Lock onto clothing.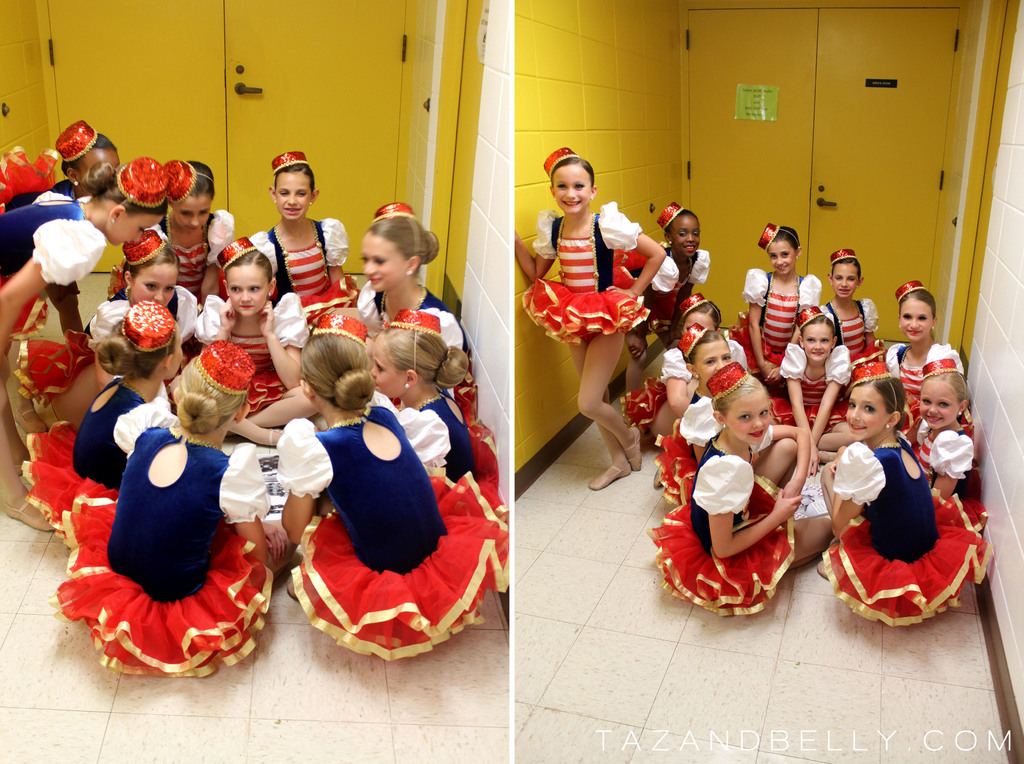
Locked: region(275, 403, 513, 666).
